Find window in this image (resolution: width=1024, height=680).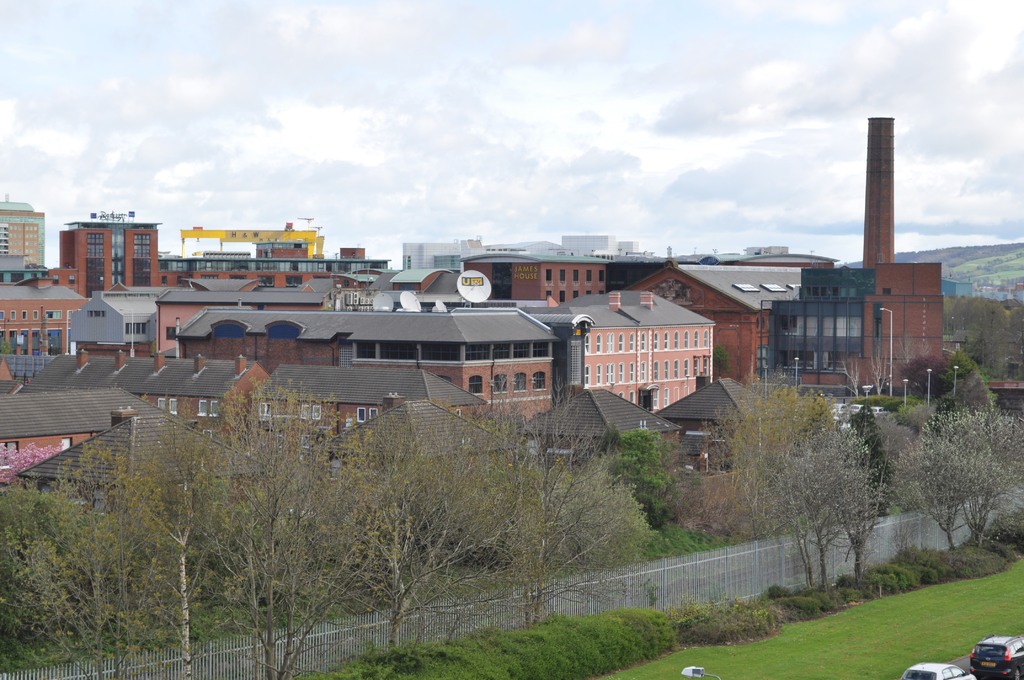
<box>534,344,548,357</box>.
